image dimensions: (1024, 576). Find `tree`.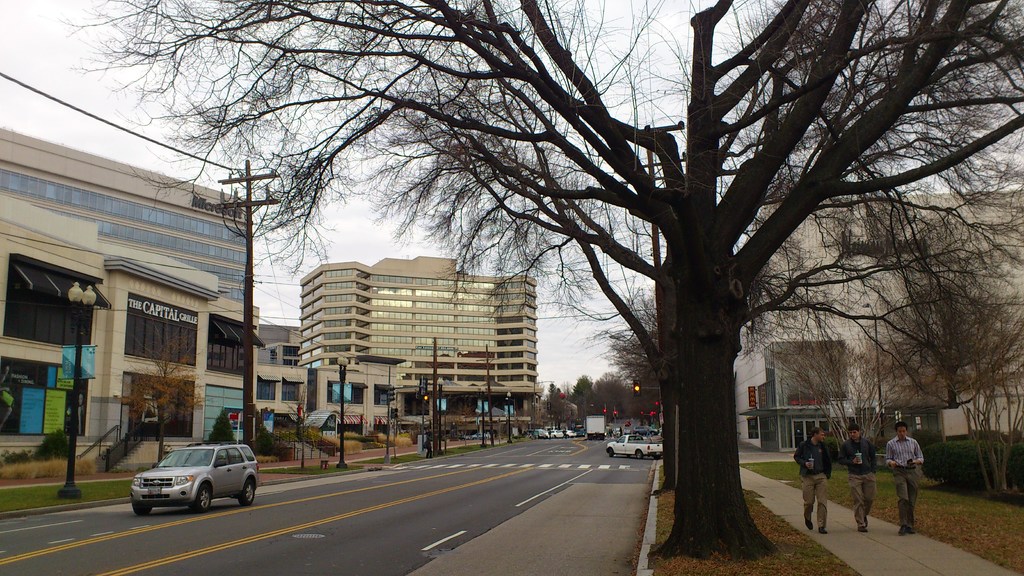
766:327:926:458.
